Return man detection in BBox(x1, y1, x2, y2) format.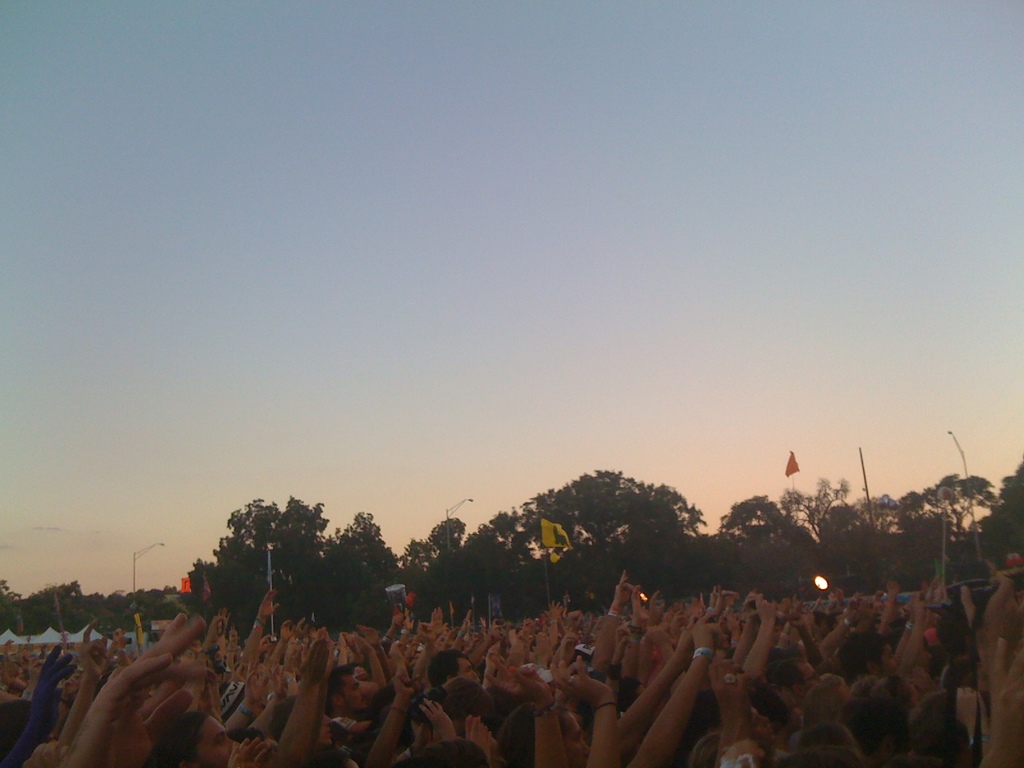
BBox(319, 666, 375, 732).
